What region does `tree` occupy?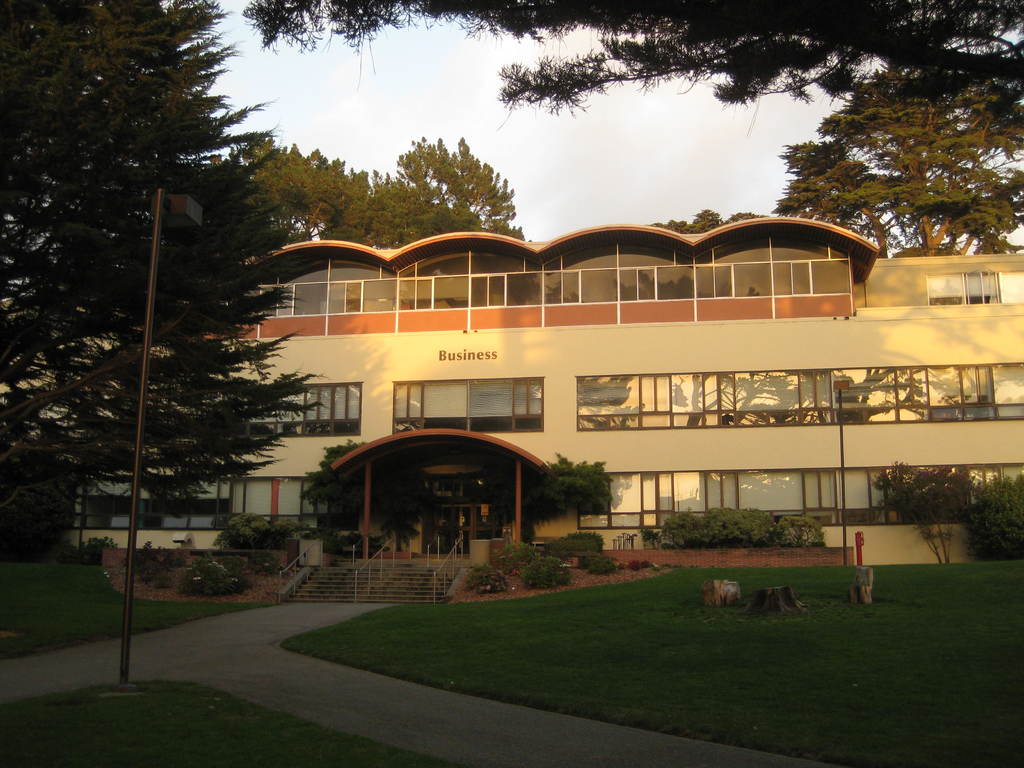
<box>232,142,532,257</box>.
